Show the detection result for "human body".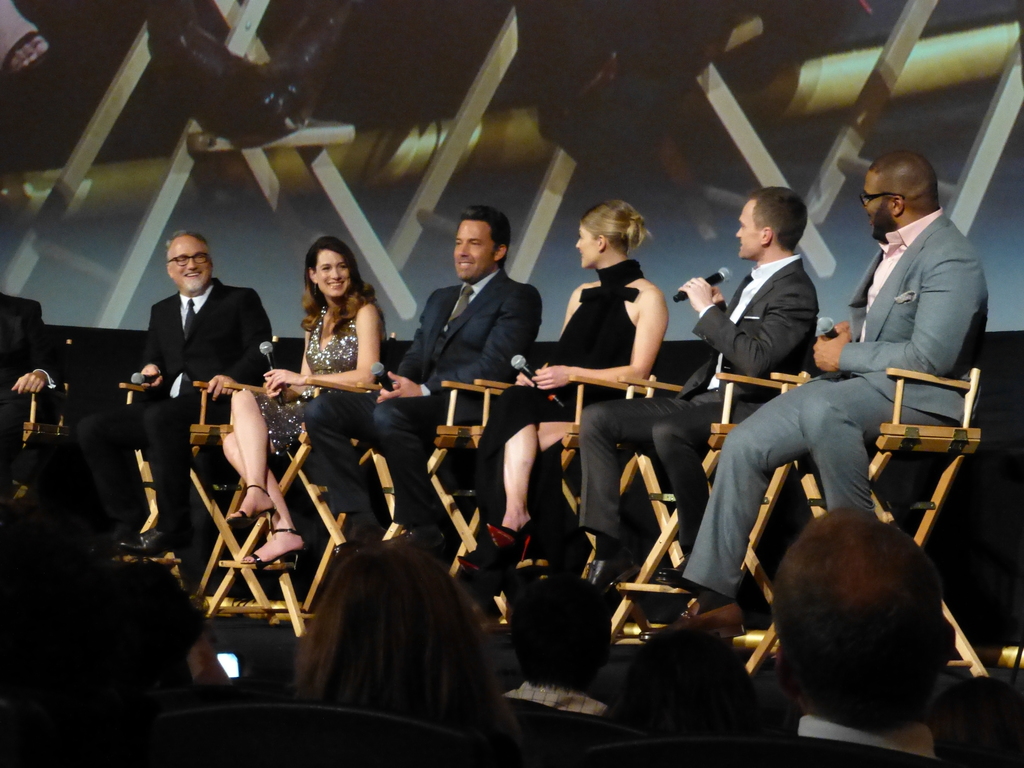
639:150:991:646.
